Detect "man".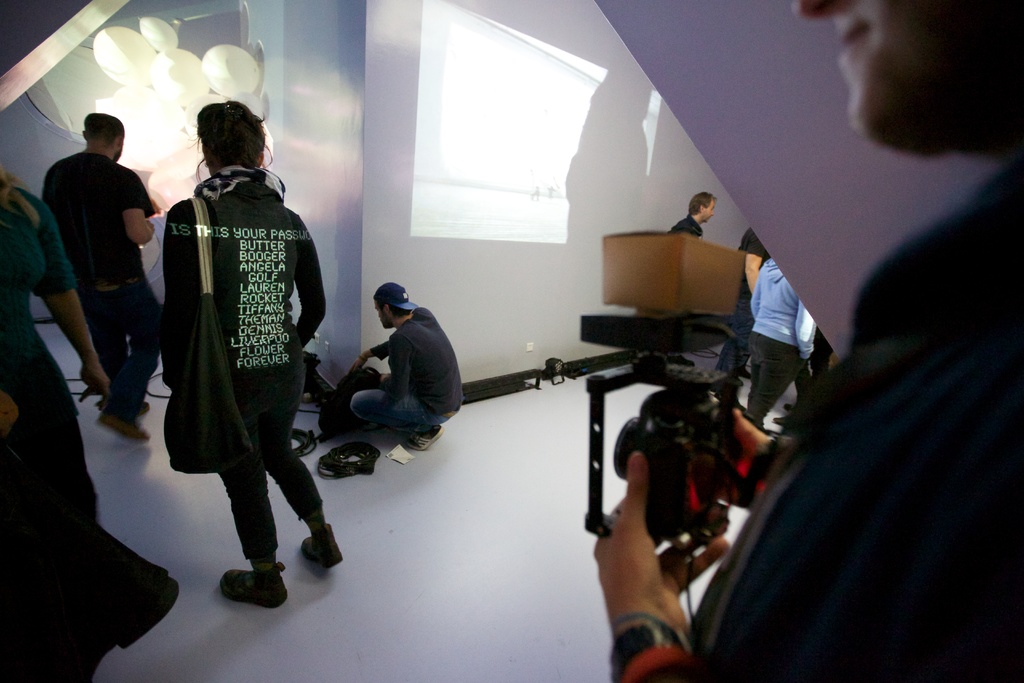
Detected at bbox=(0, 323, 189, 677).
